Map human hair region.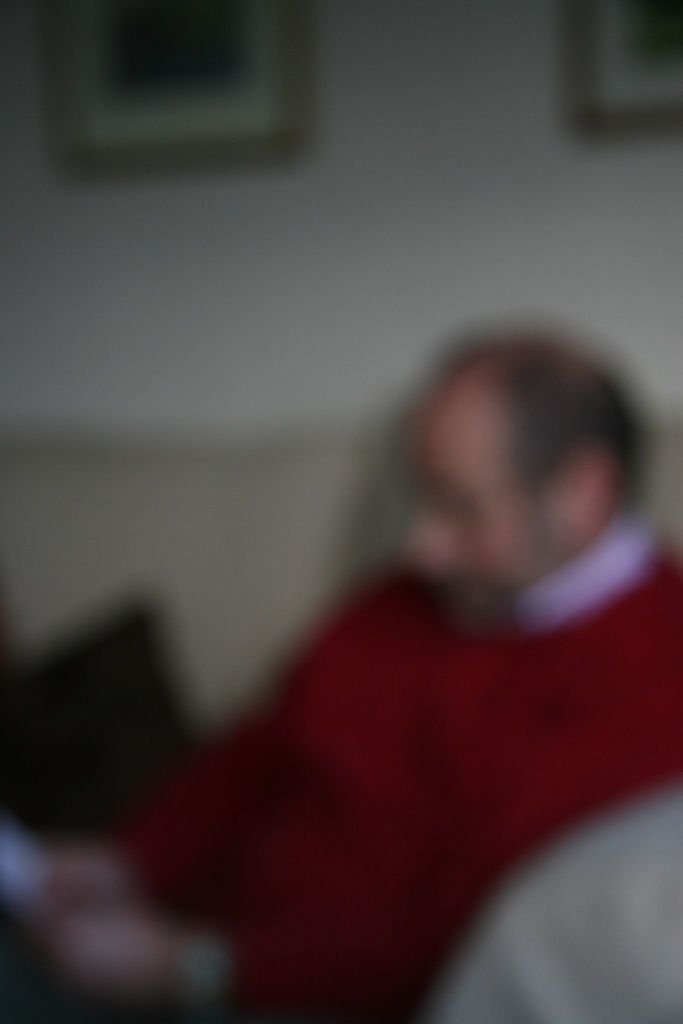
Mapped to 481:339:659:527.
